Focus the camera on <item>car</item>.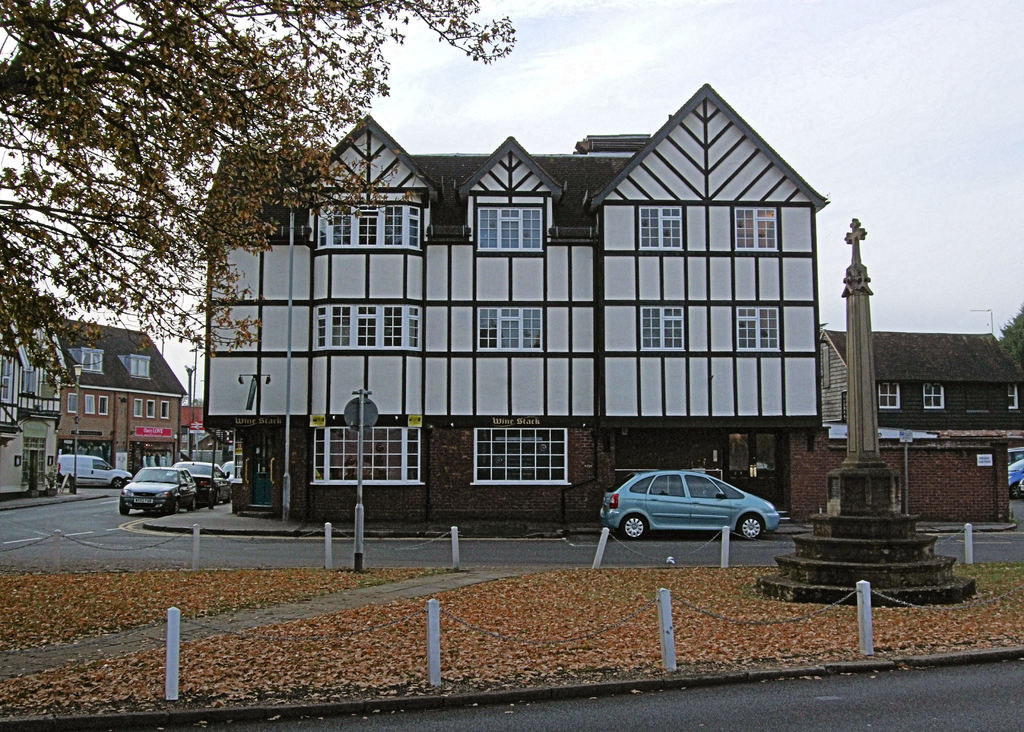
Focus region: x1=606, y1=468, x2=780, y2=540.
